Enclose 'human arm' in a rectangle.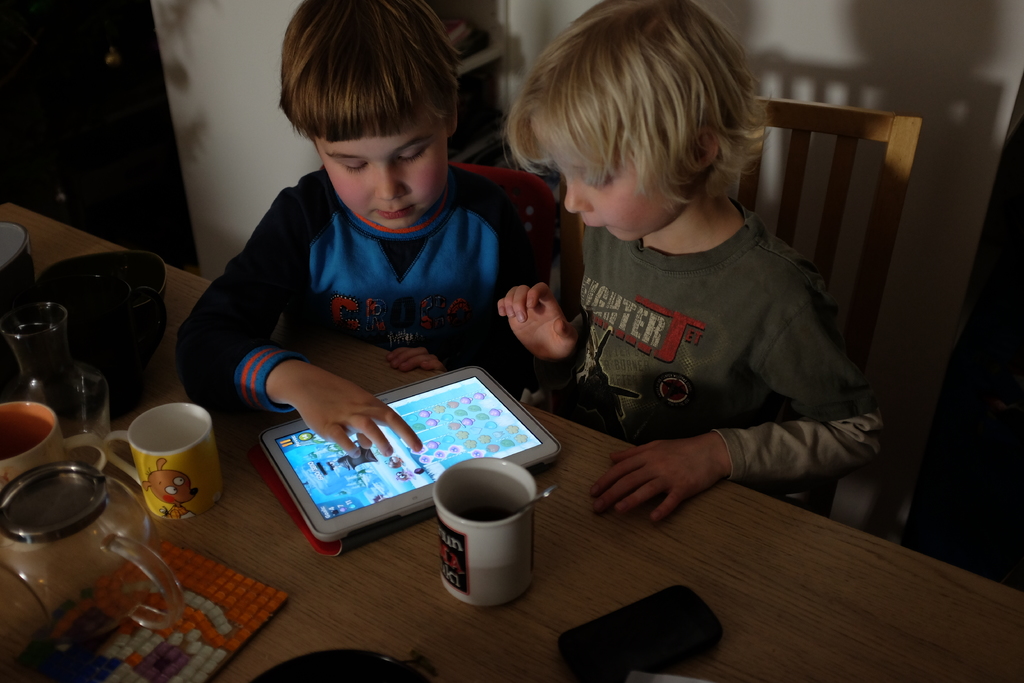
pyautogui.locateOnScreen(591, 290, 893, 520).
